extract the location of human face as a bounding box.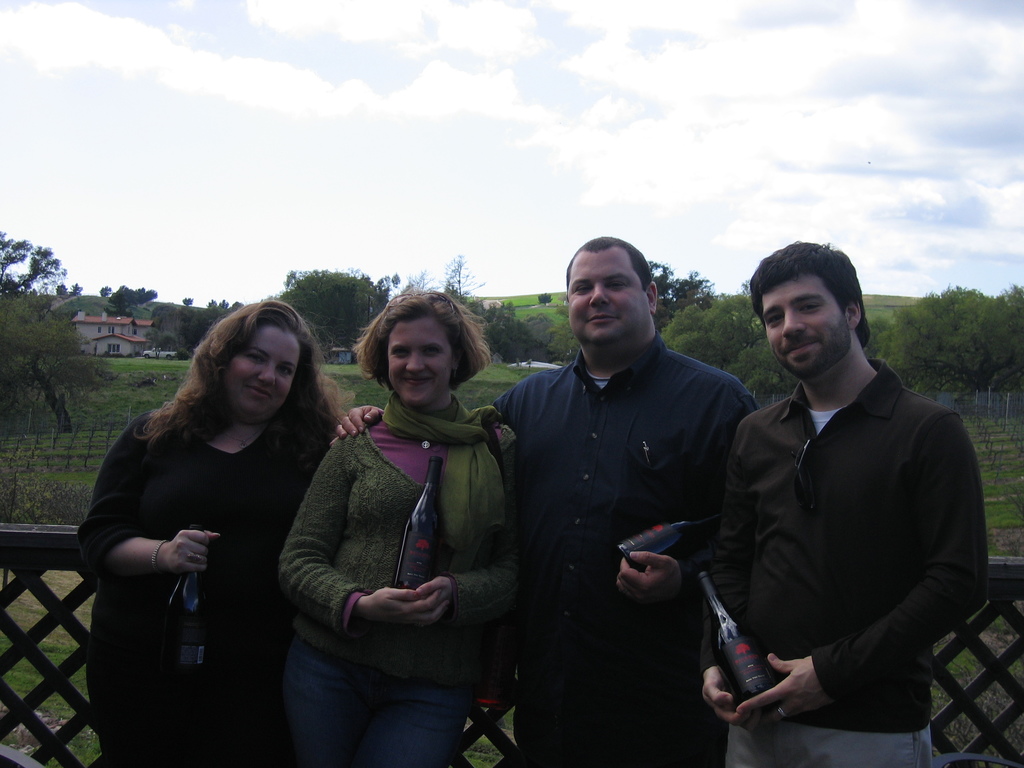
[x1=387, y1=322, x2=461, y2=408].
